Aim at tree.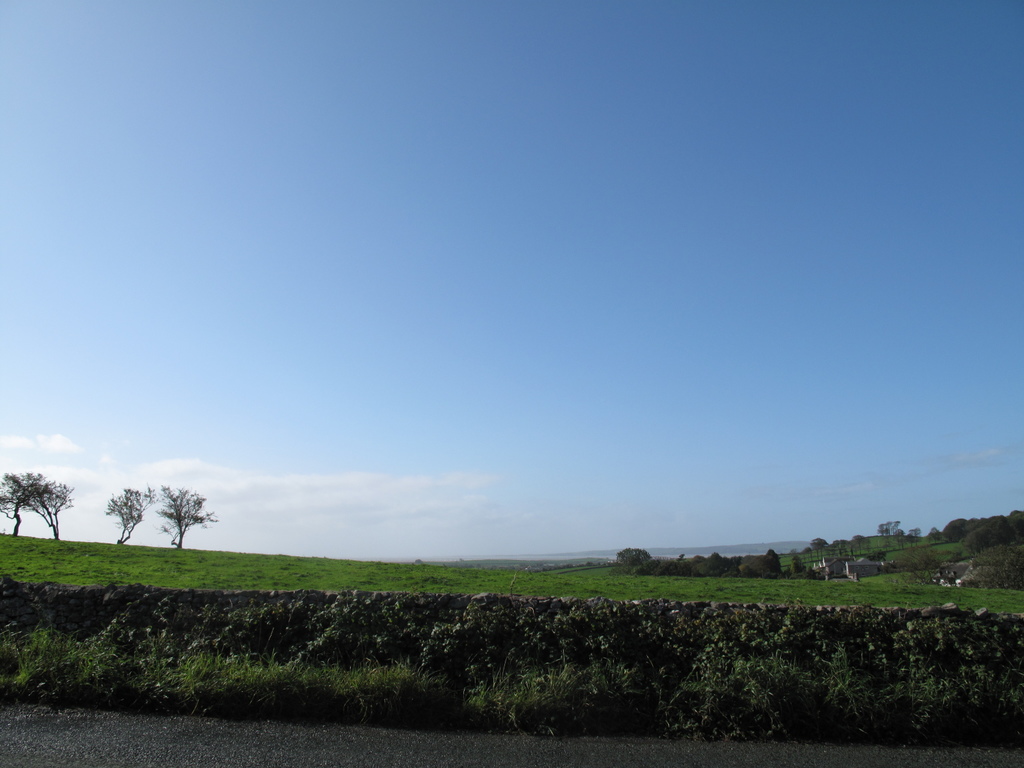
Aimed at (0,467,78,543).
